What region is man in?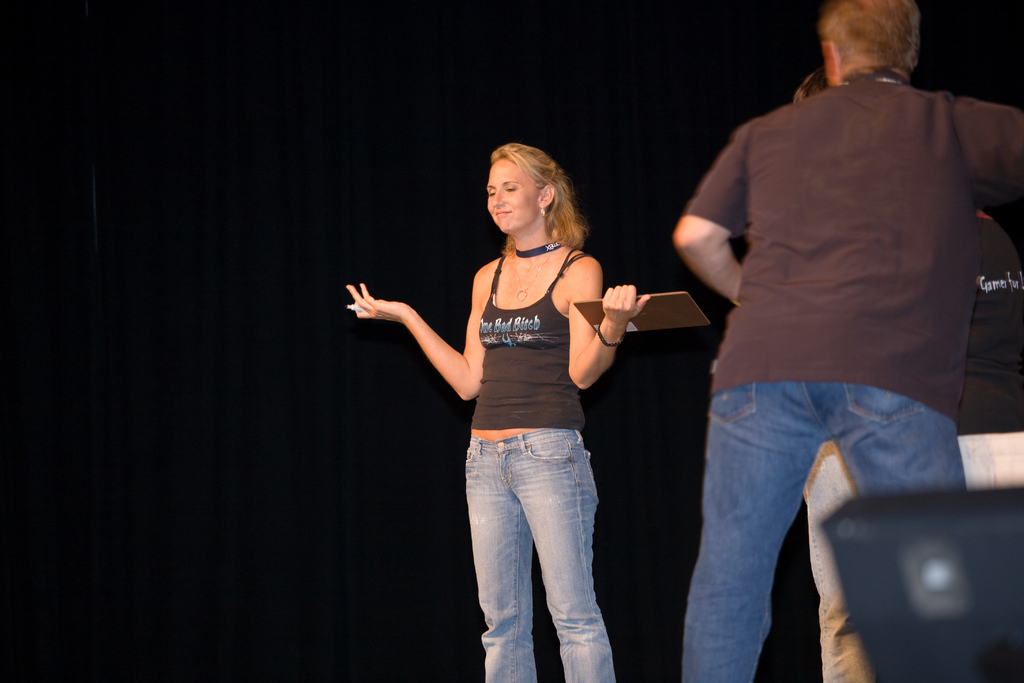
[left=671, top=0, right=1023, bottom=682].
